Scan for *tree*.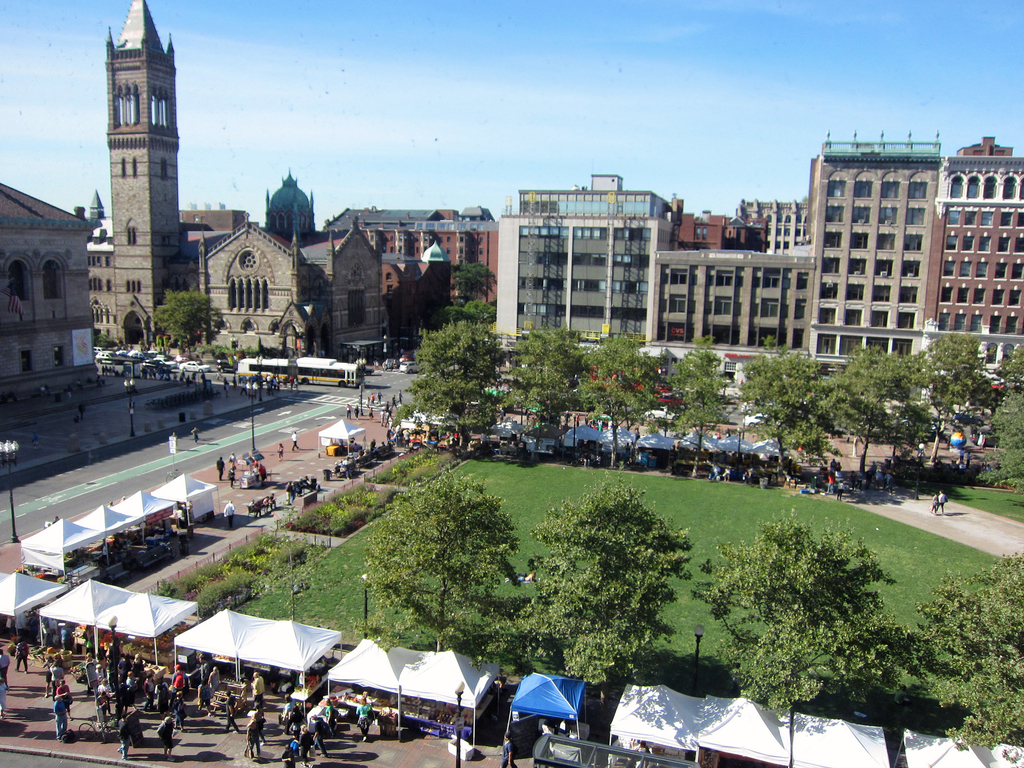
Scan result: locate(164, 519, 346, 644).
